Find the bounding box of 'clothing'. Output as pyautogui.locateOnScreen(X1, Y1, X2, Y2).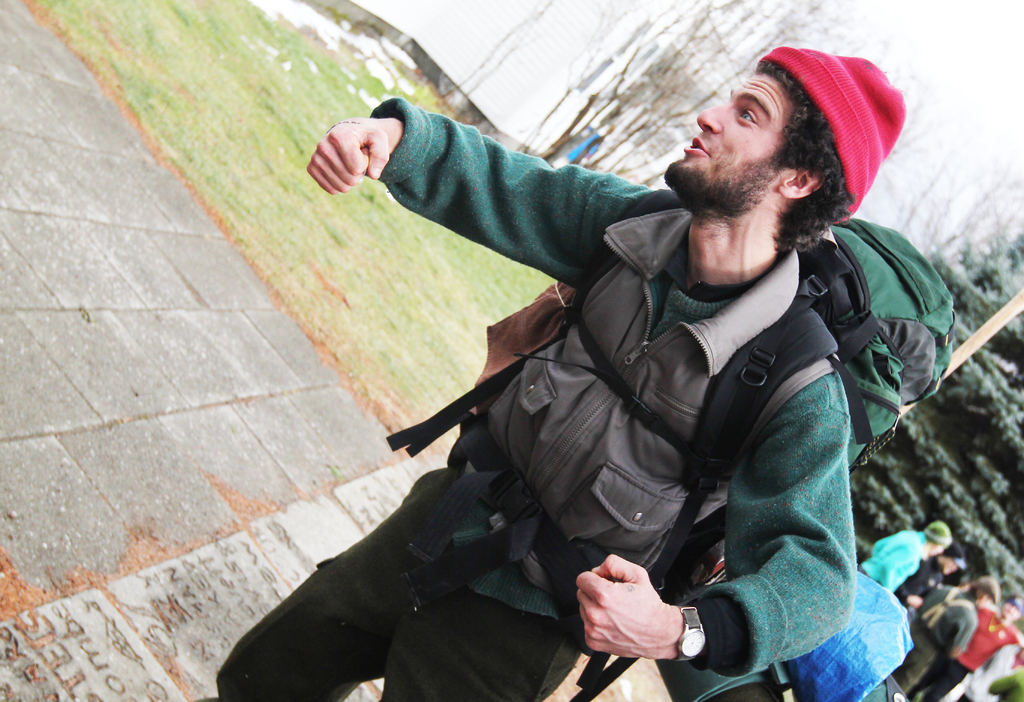
pyautogui.locateOnScreen(270, 93, 941, 688).
